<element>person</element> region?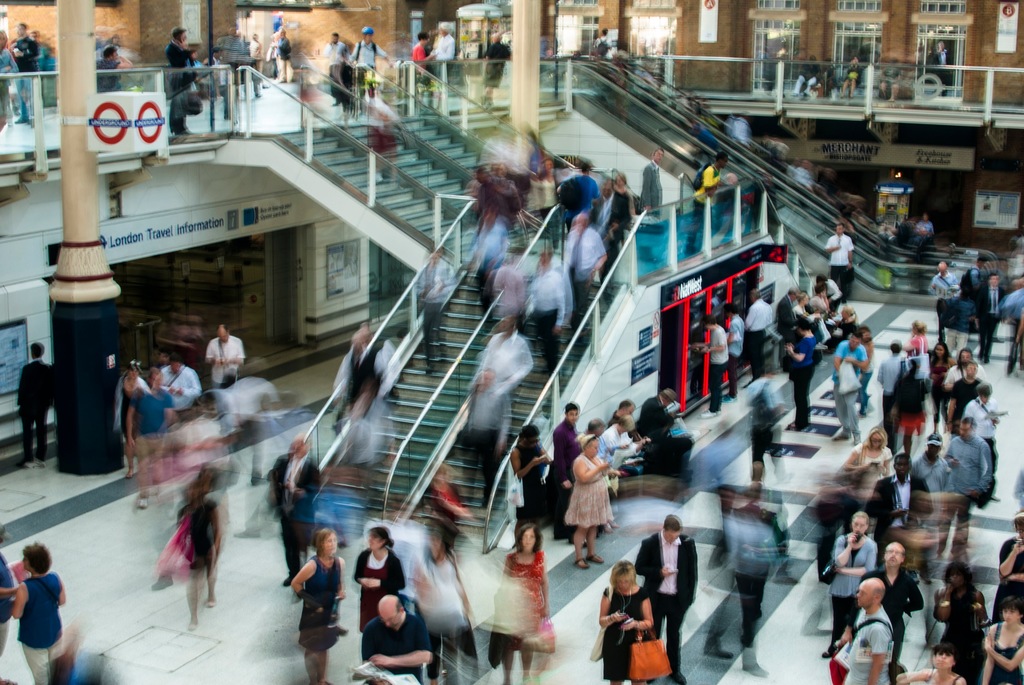
<region>166, 348, 207, 409</region>
